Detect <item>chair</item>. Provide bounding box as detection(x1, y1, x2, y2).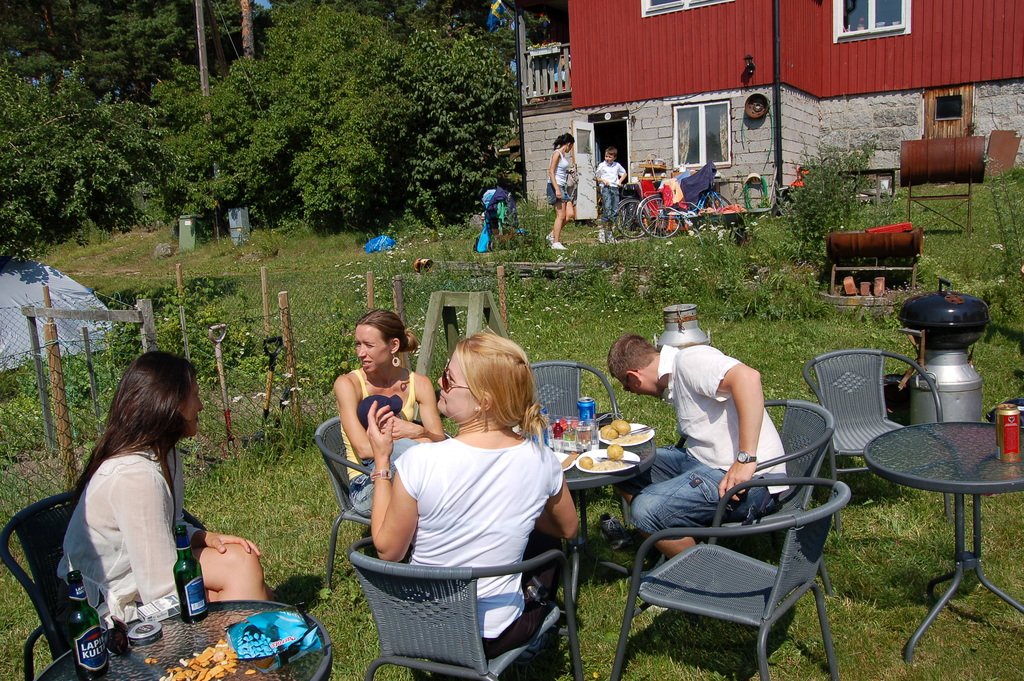
detection(346, 536, 582, 680).
